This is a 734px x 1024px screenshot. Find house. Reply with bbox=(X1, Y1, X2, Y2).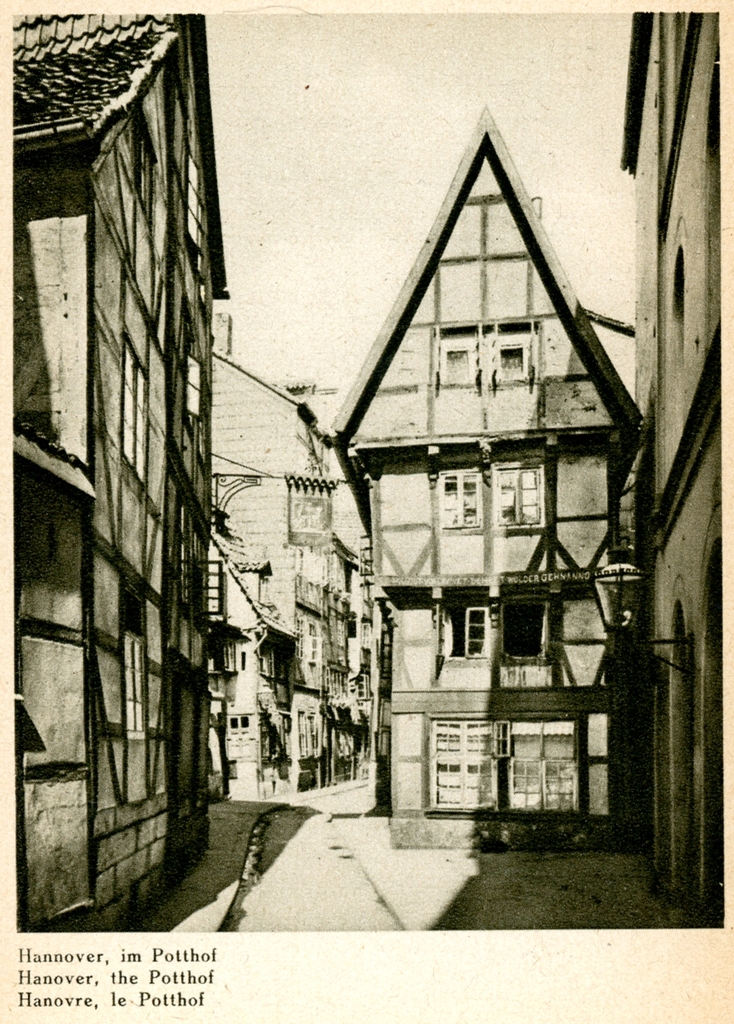
bbox=(221, 350, 374, 791).
